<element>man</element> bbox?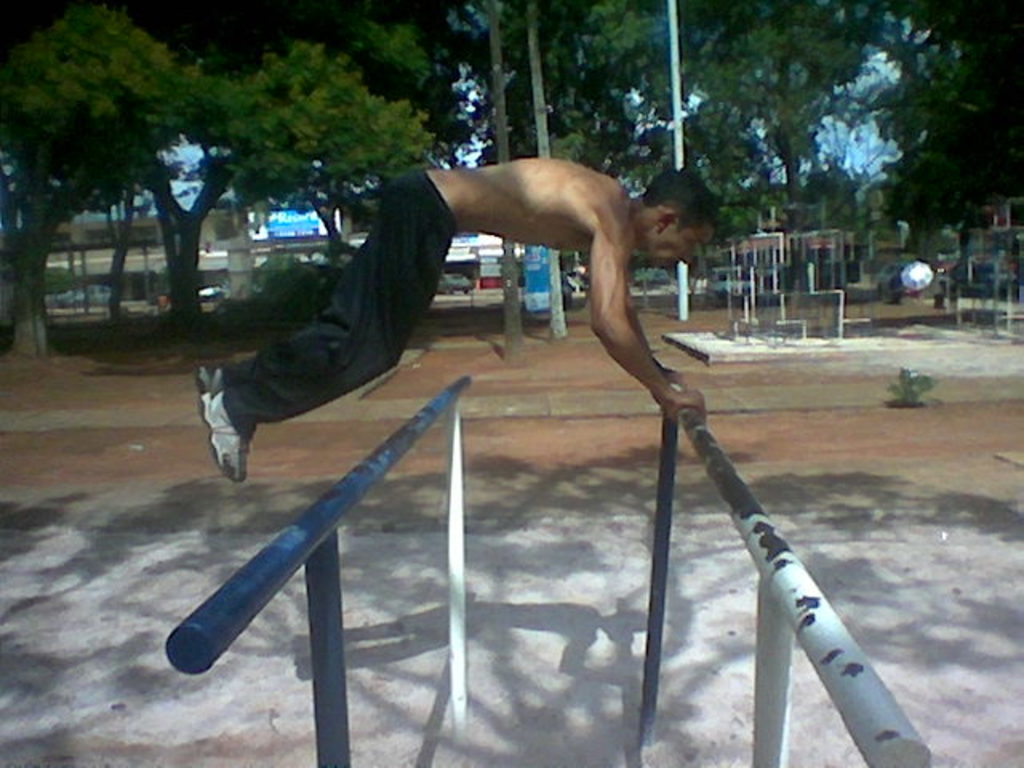
<box>187,157,714,482</box>
